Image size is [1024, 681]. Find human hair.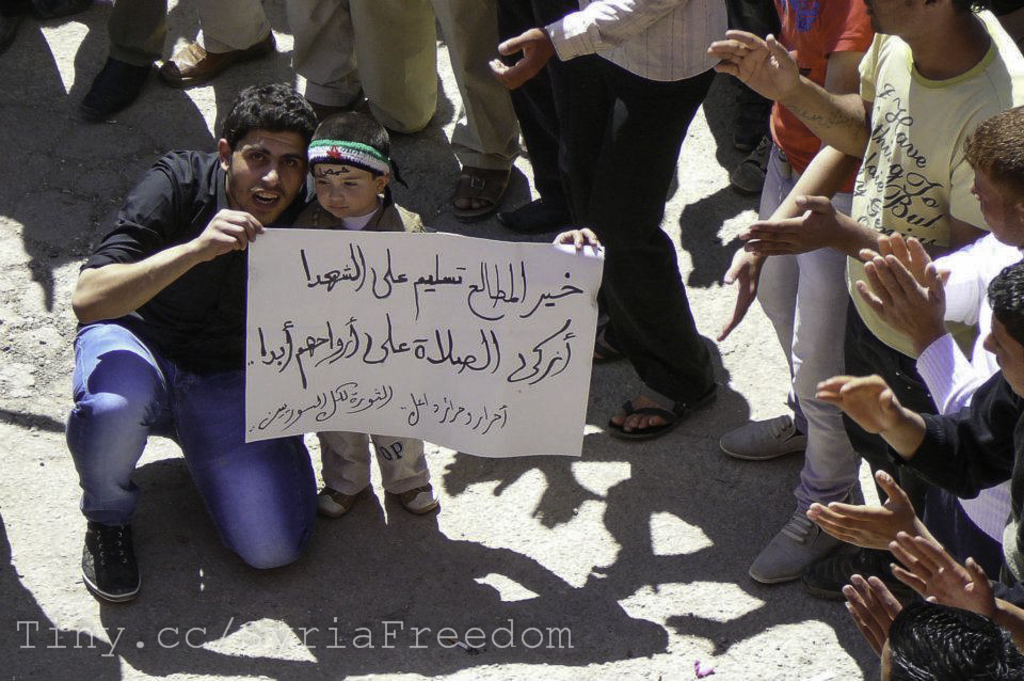
(926,0,996,17).
